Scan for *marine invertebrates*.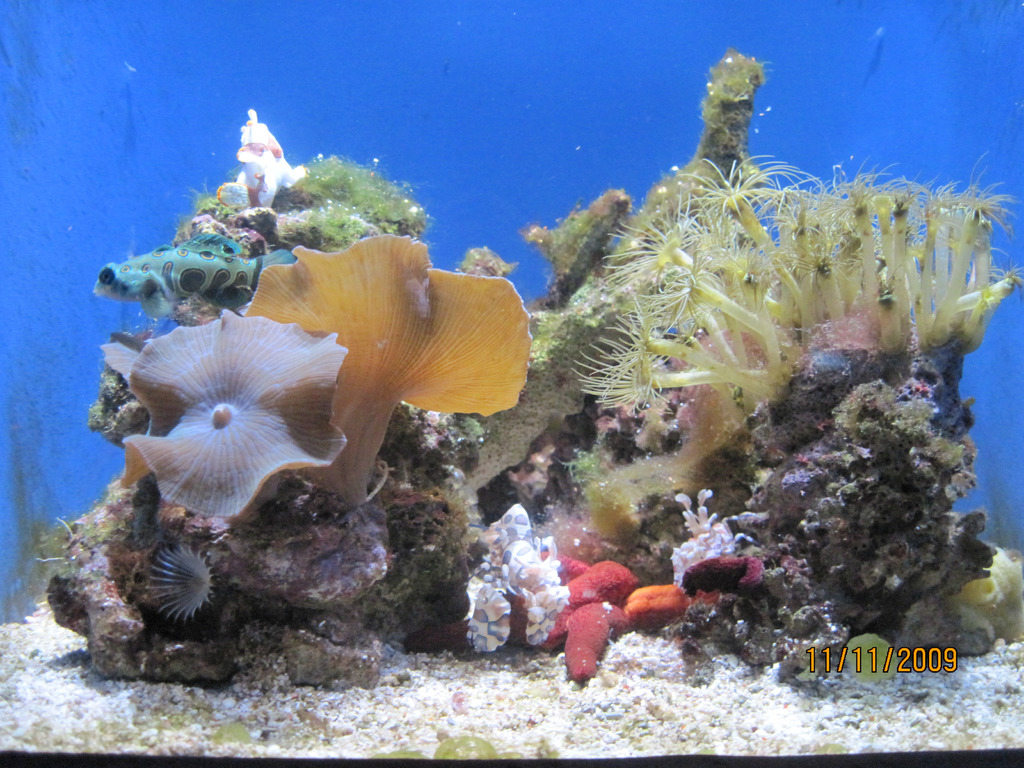
Scan result: [952,538,1023,648].
